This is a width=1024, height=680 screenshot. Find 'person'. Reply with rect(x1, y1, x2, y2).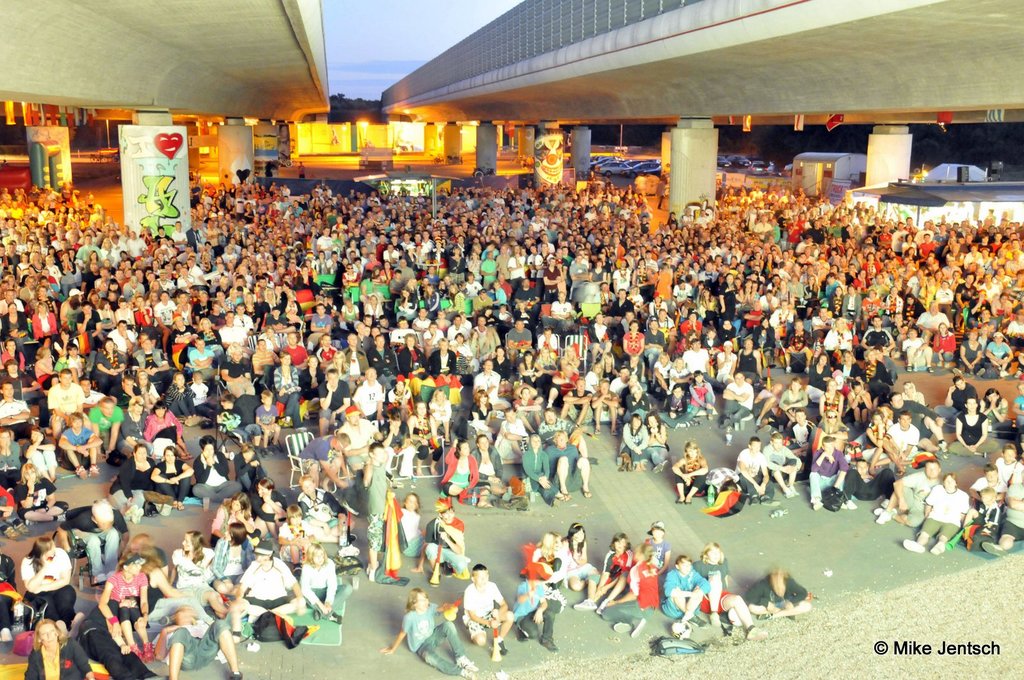
rect(572, 530, 637, 614).
